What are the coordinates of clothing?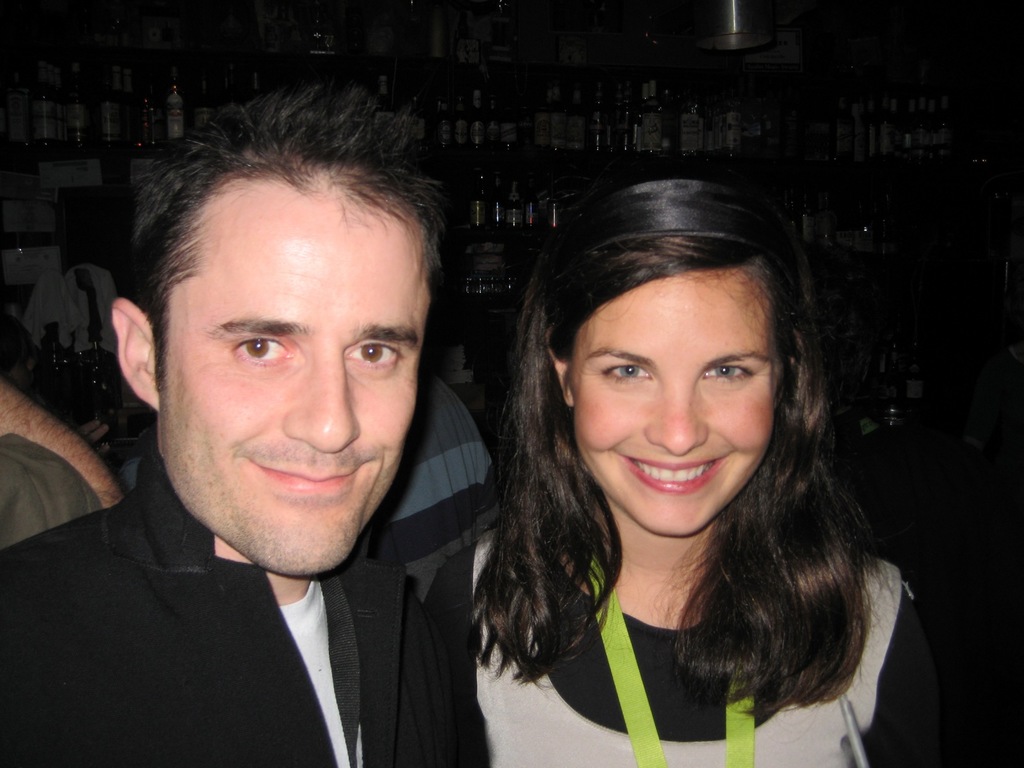
367:365:493:609.
